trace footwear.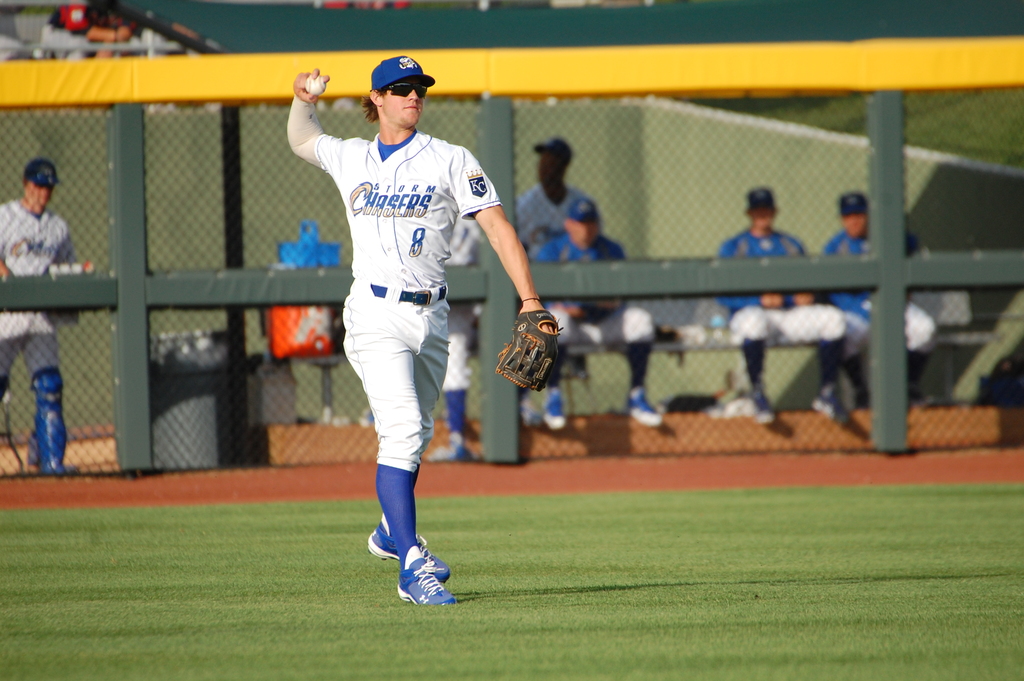
Traced to left=813, top=387, right=836, bottom=416.
